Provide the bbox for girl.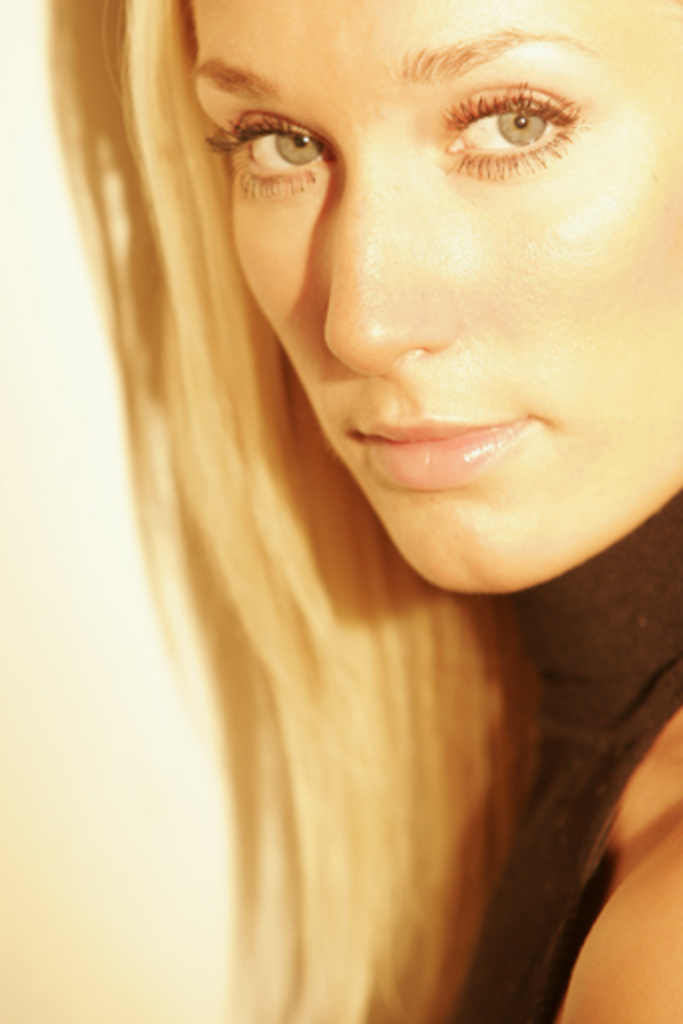
100:0:681:1022.
